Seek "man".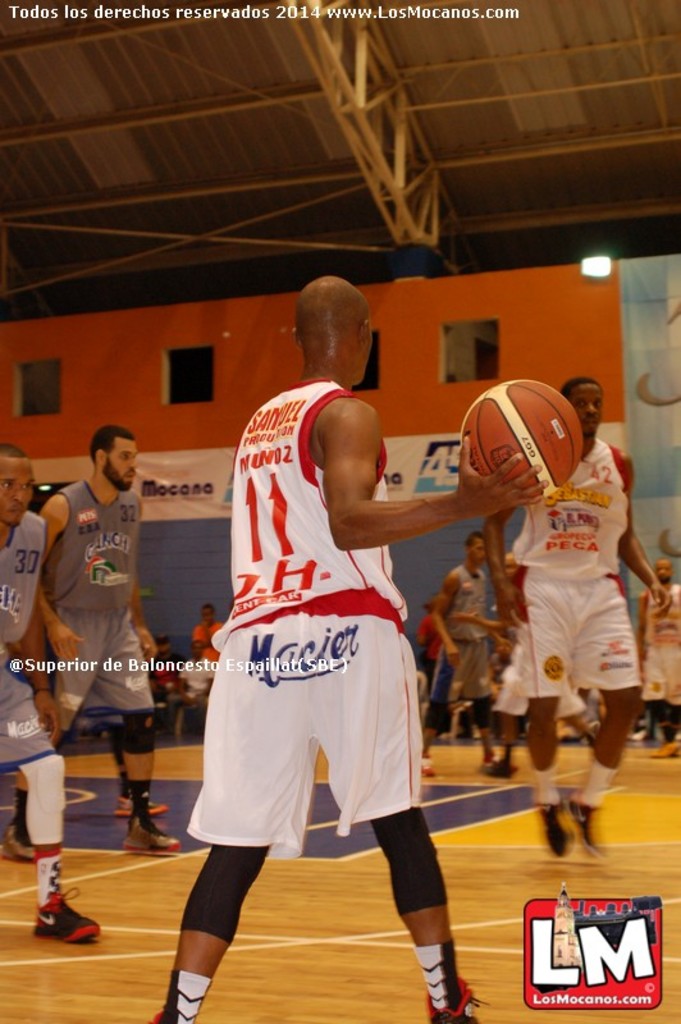
(145,275,512,1023).
